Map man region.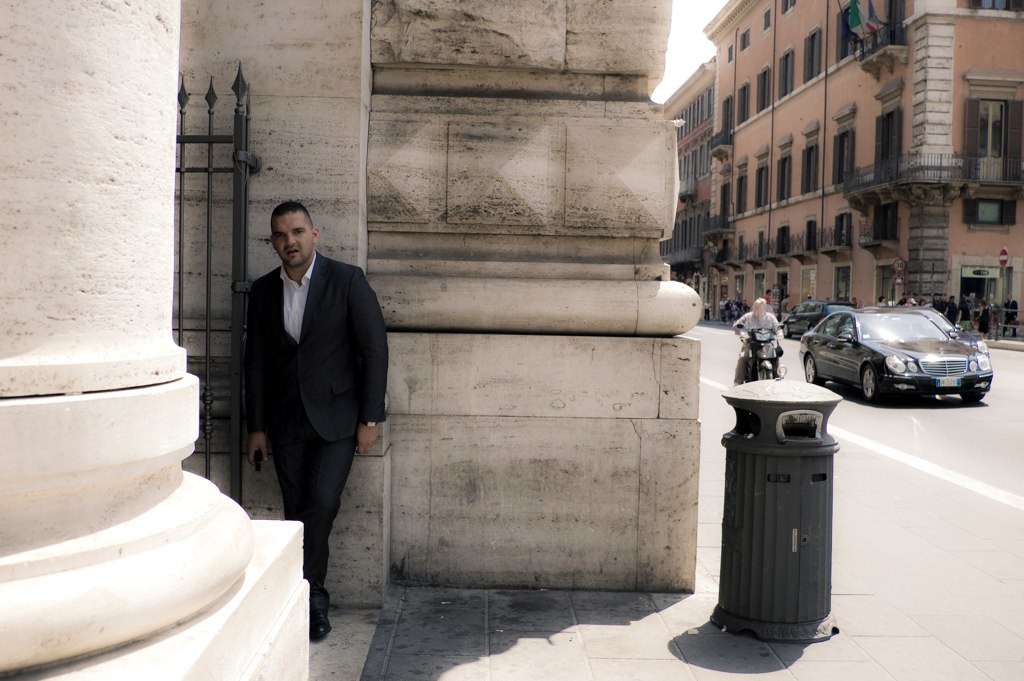
Mapped to detection(734, 296, 787, 385).
